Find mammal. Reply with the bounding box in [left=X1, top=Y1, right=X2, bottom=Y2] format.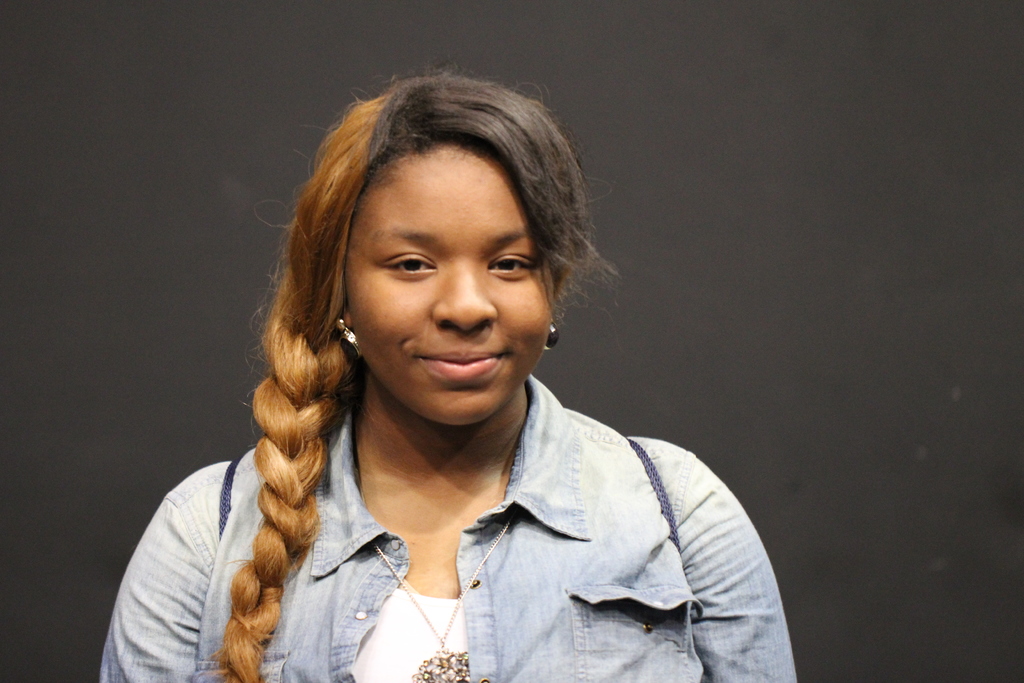
[left=93, top=69, right=819, bottom=682].
